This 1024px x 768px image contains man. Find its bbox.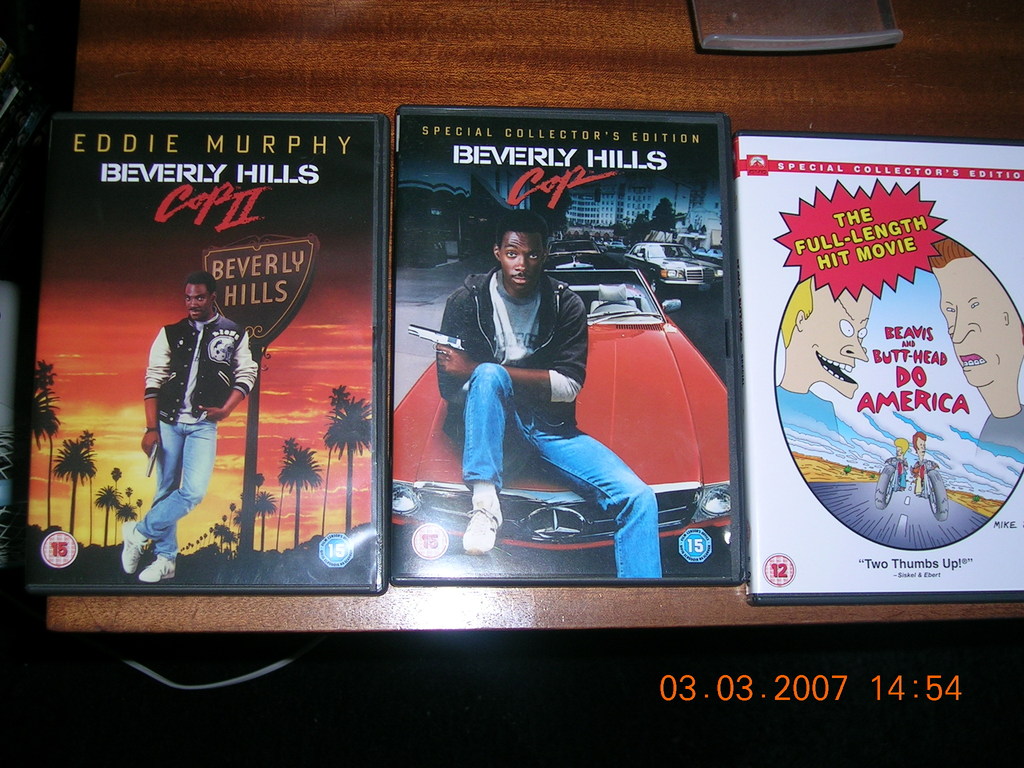
locate(433, 205, 662, 578).
